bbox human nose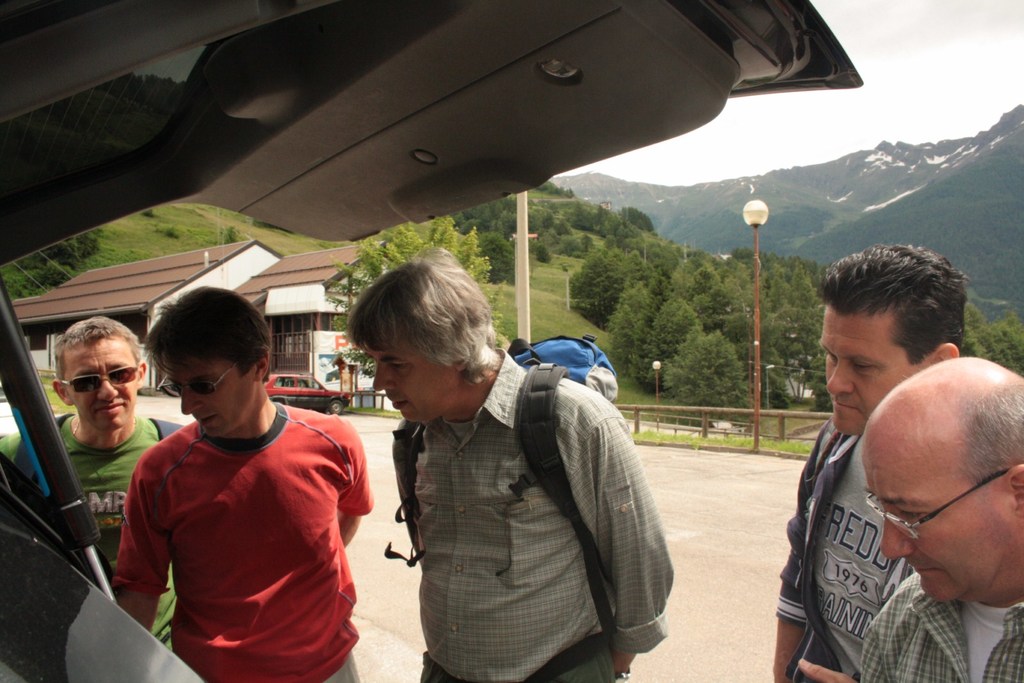
bbox(93, 380, 120, 400)
